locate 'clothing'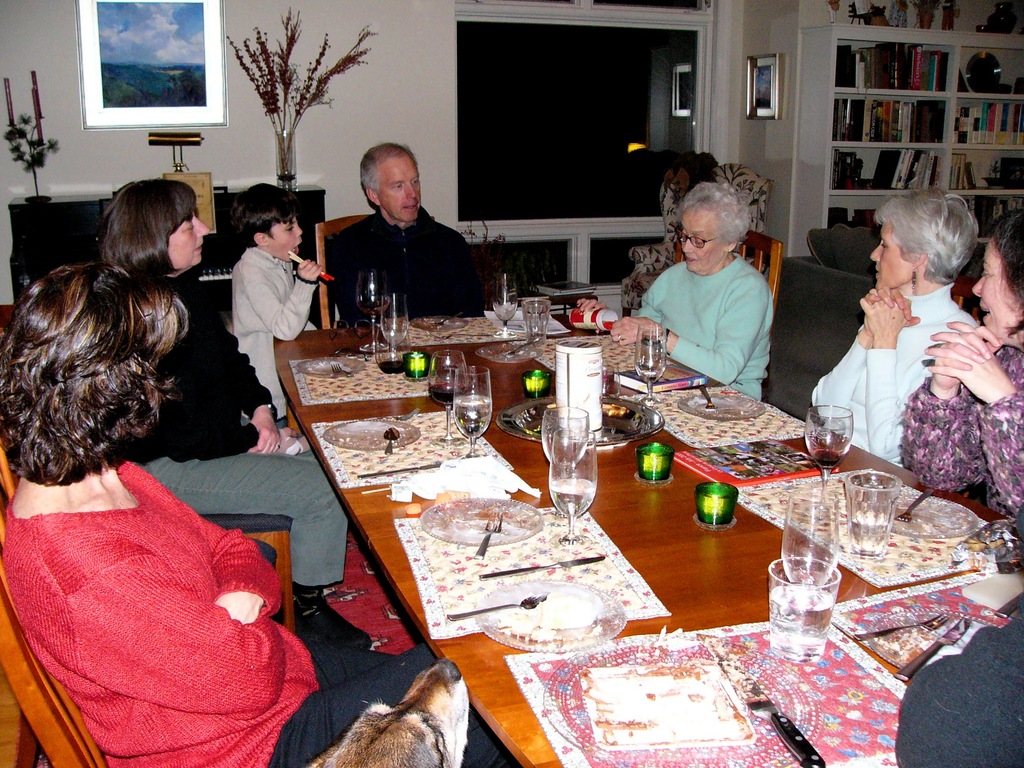
(2, 457, 508, 767)
